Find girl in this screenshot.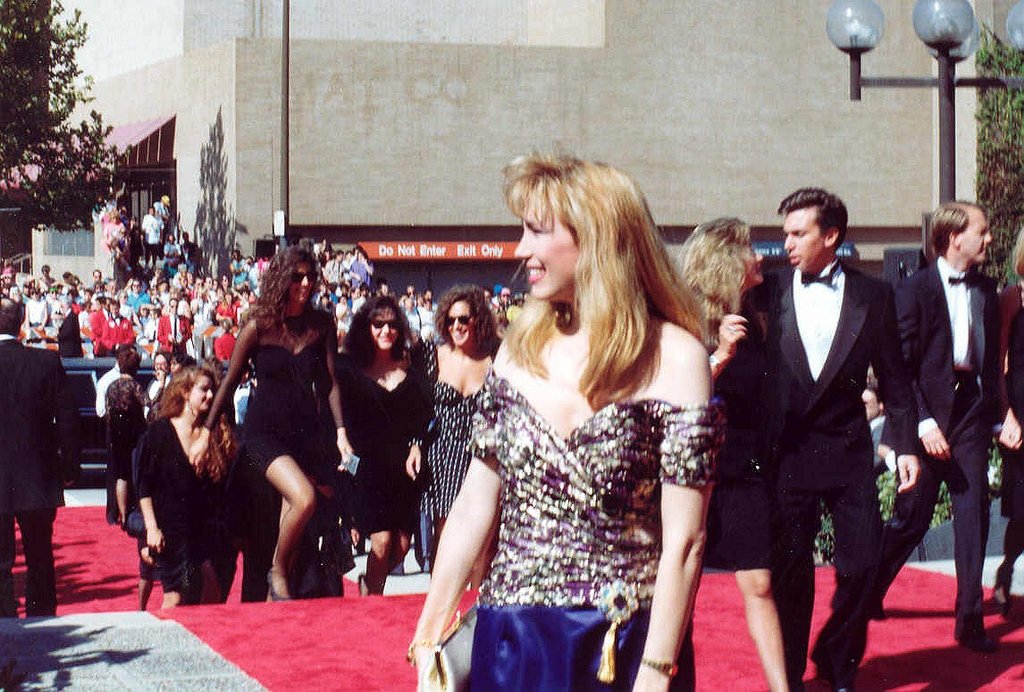
The bounding box for girl is [left=131, top=344, right=176, bottom=405].
